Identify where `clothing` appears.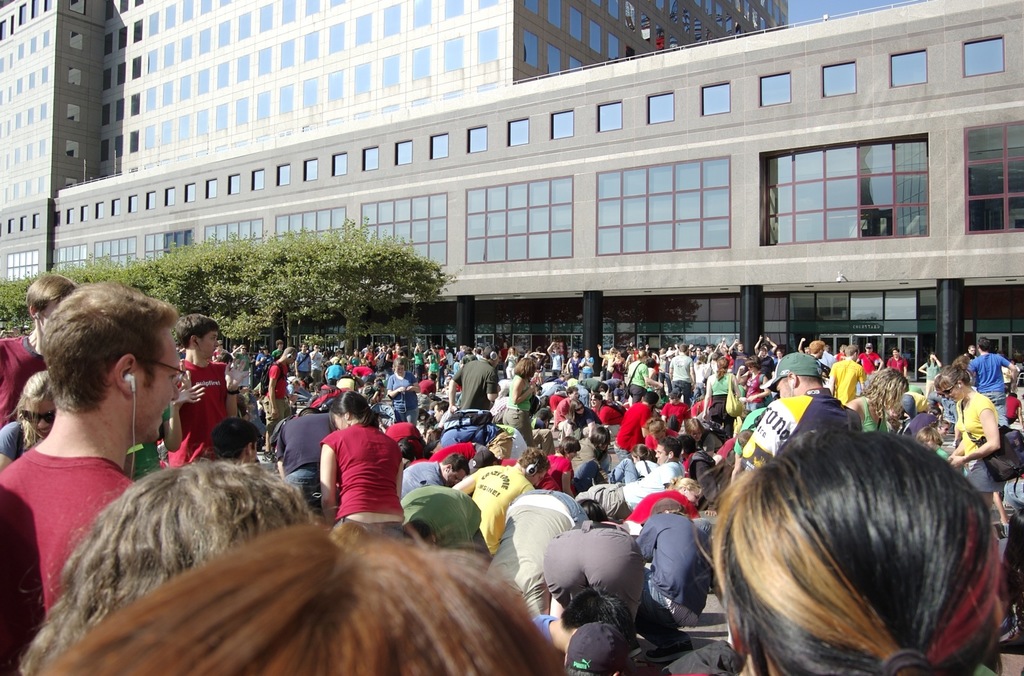
Appears at x1=319 y1=421 x2=401 y2=533.
